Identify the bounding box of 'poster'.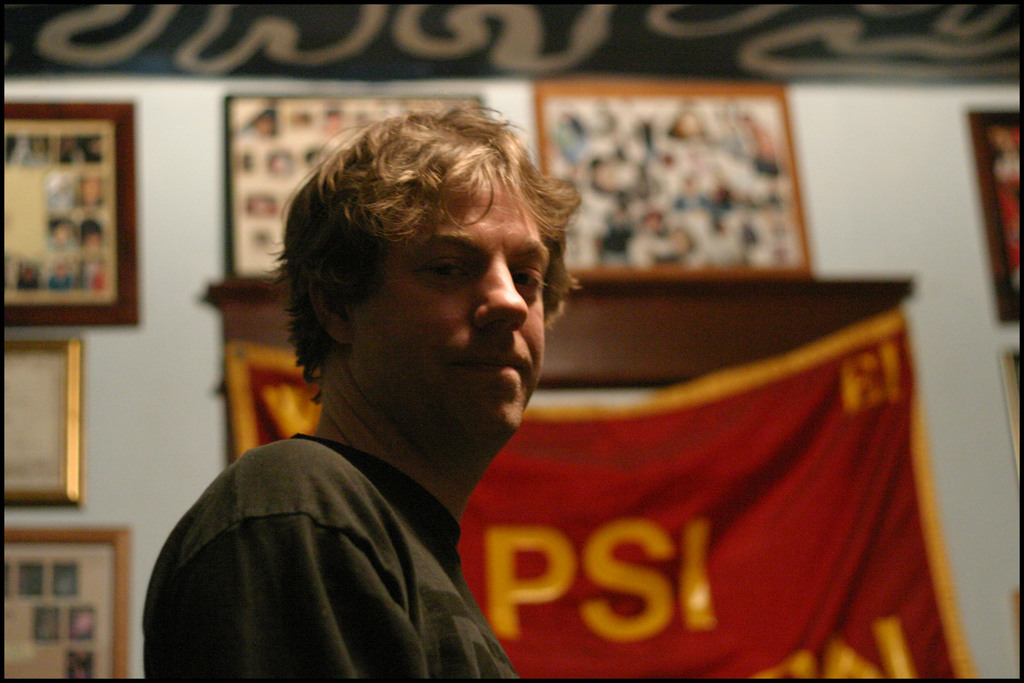
{"x1": 536, "y1": 74, "x2": 821, "y2": 280}.
